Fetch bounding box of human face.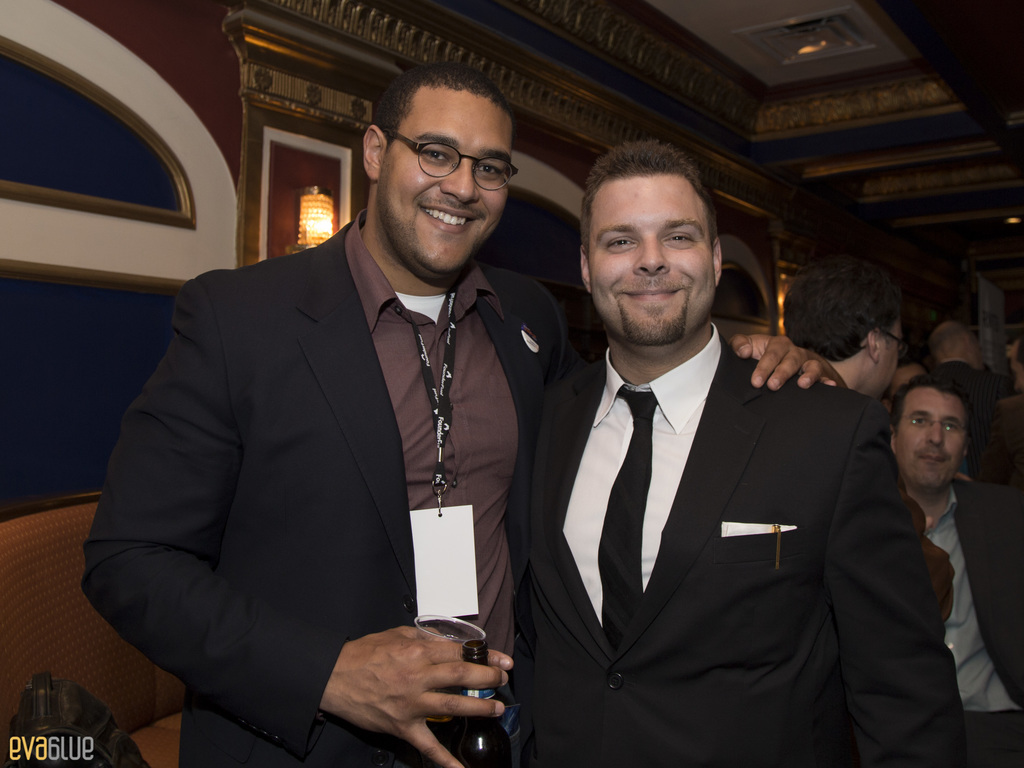
Bbox: {"x1": 900, "y1": 388, "x2": 961, "y2": 485}.
